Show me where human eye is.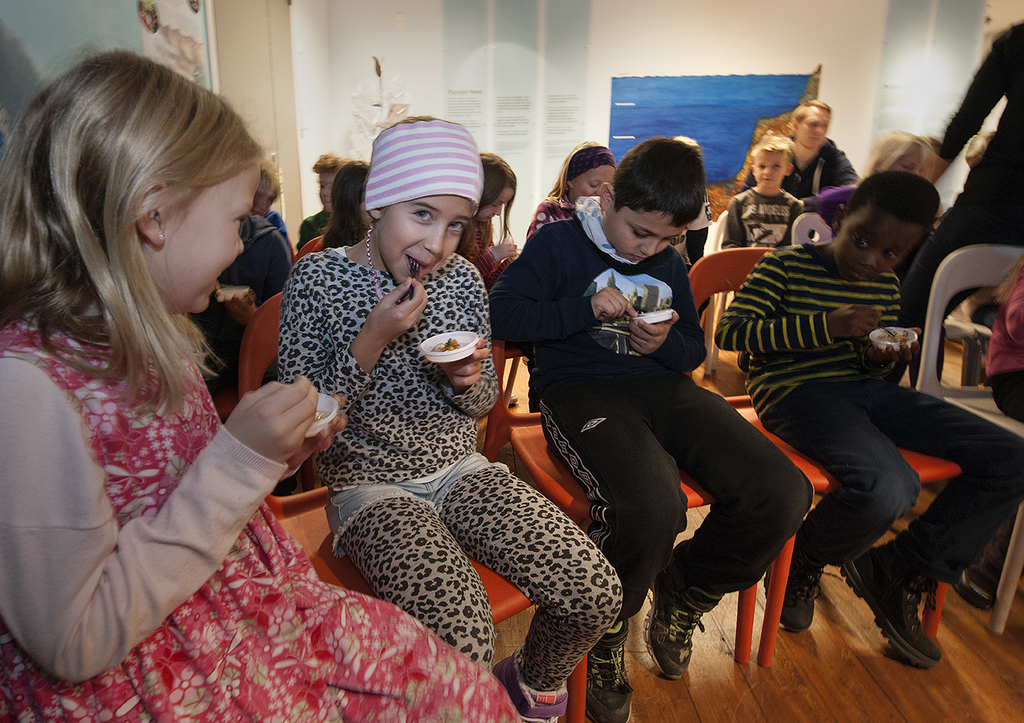
human eye is at bbox(809, 122, 815, 128).
